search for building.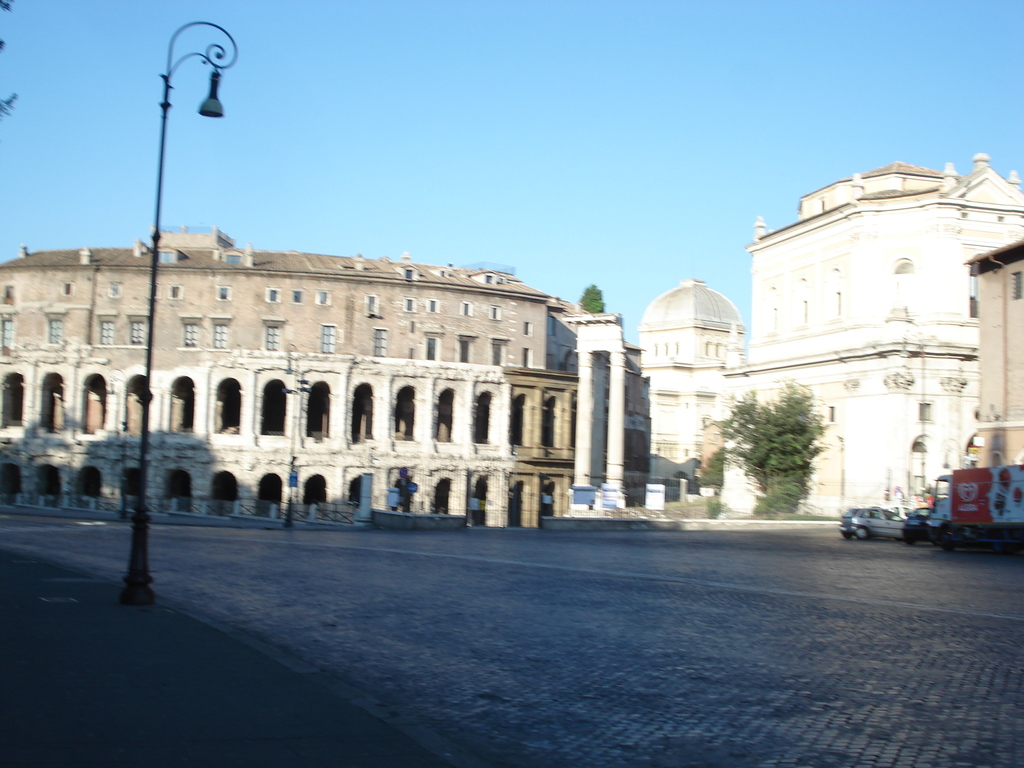
Found at l=0, t=230, r=572, b=528.
